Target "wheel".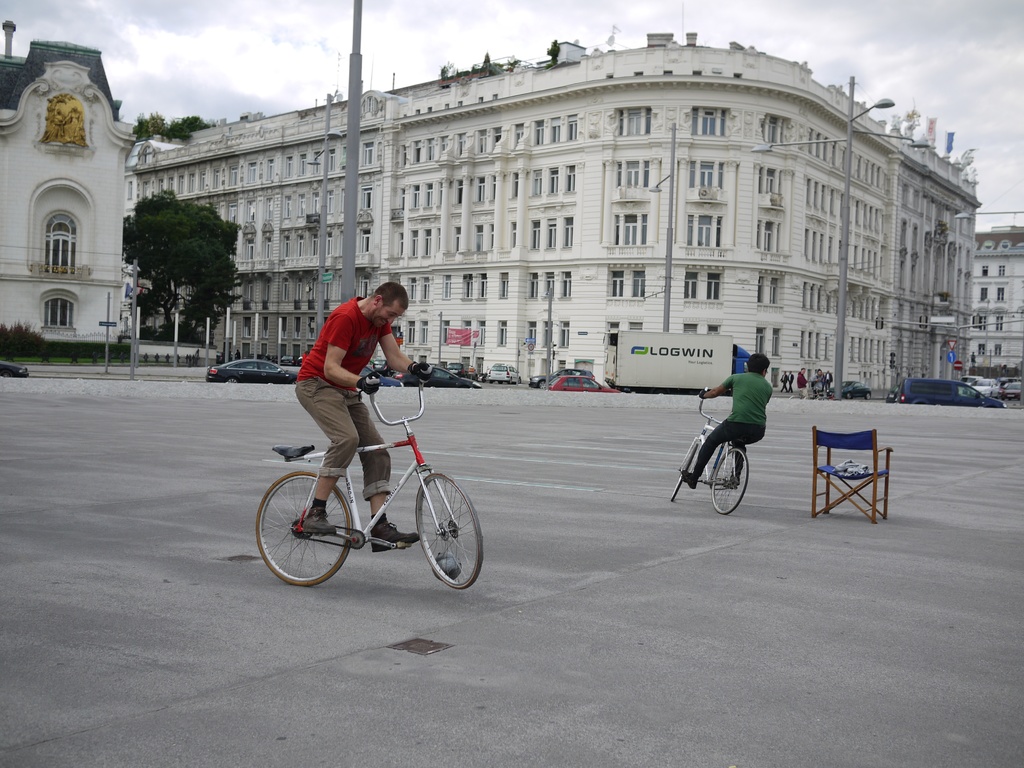
Target region: 289/380/298/385.
